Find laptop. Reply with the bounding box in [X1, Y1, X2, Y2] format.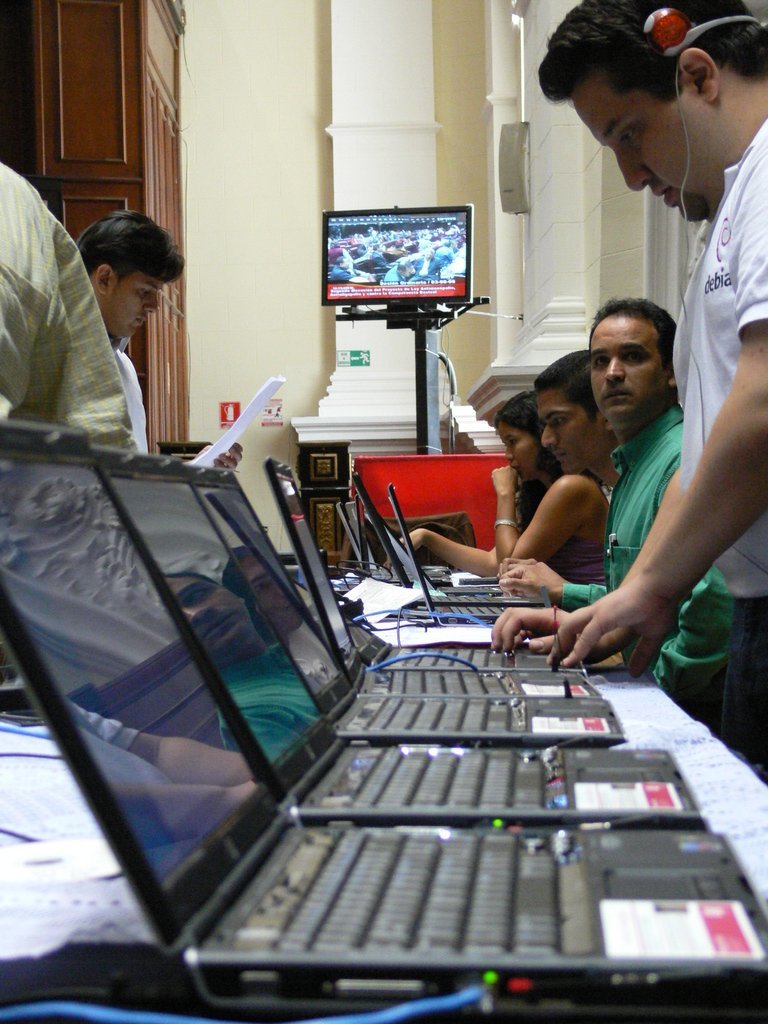
[358, 509, 505, 599].
